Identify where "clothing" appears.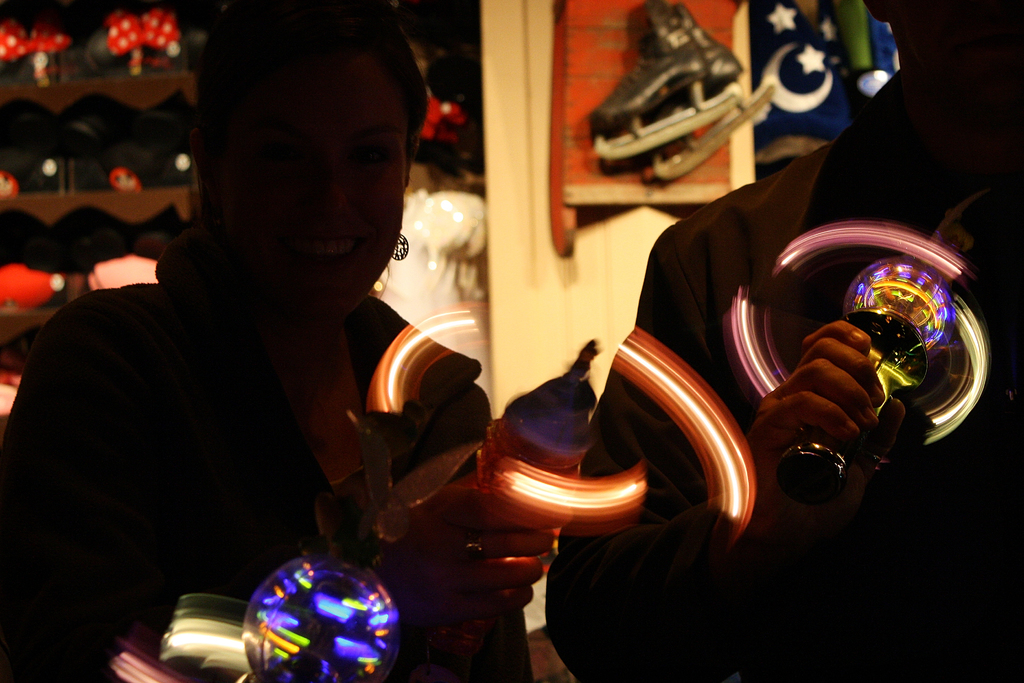
Appears at crop(540, 74, 1023, 682).
